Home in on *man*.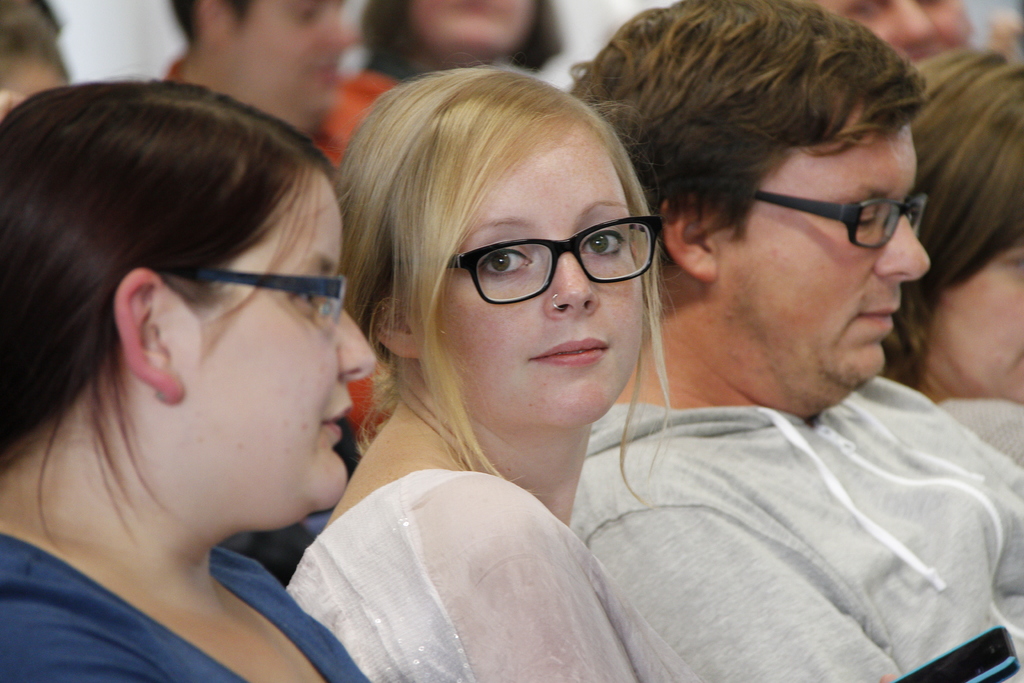
Homed in at [149,0,392,183].
